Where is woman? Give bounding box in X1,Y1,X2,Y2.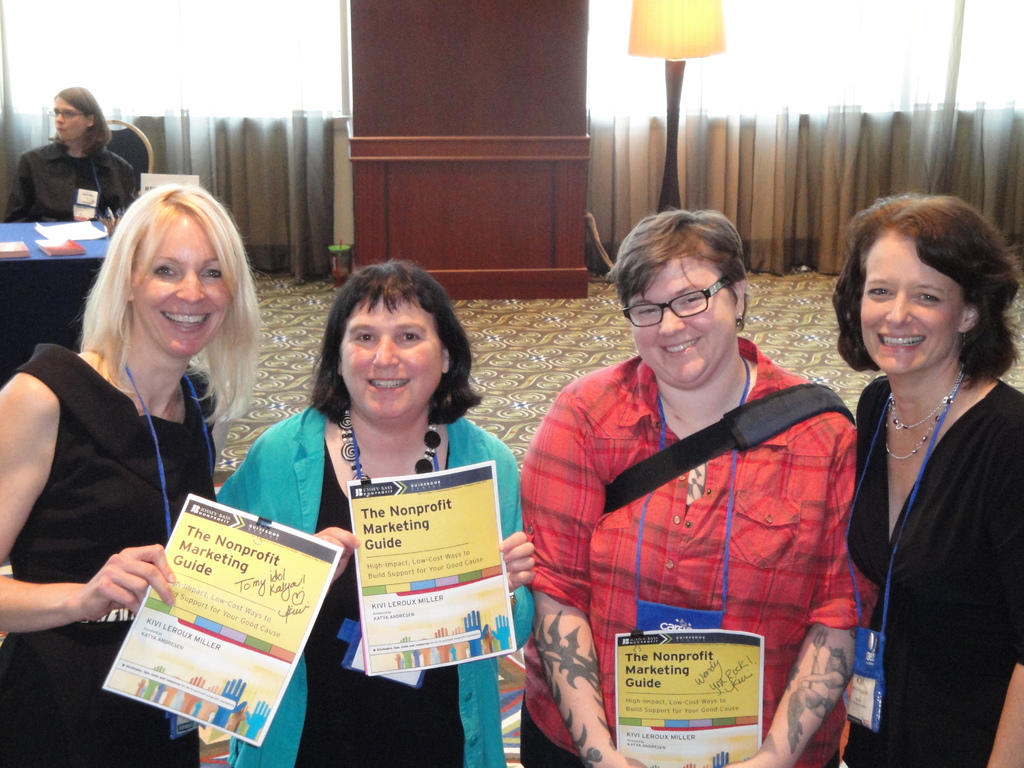
0,182,264,767.
